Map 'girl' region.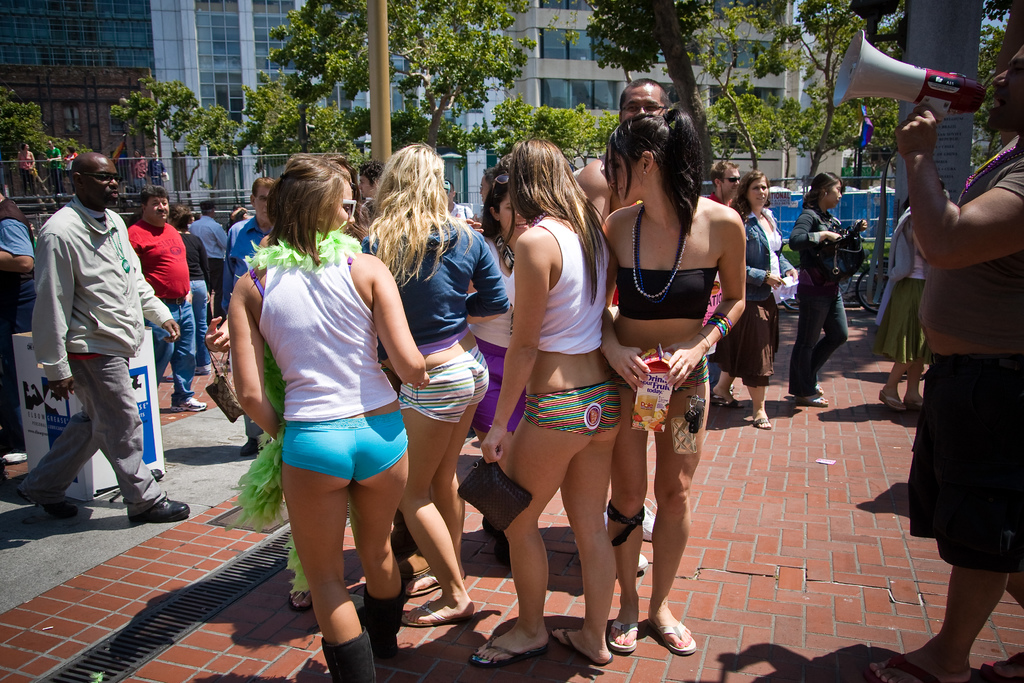
Mapped to [x1=358, y1=139, x2=512, y2=629].
